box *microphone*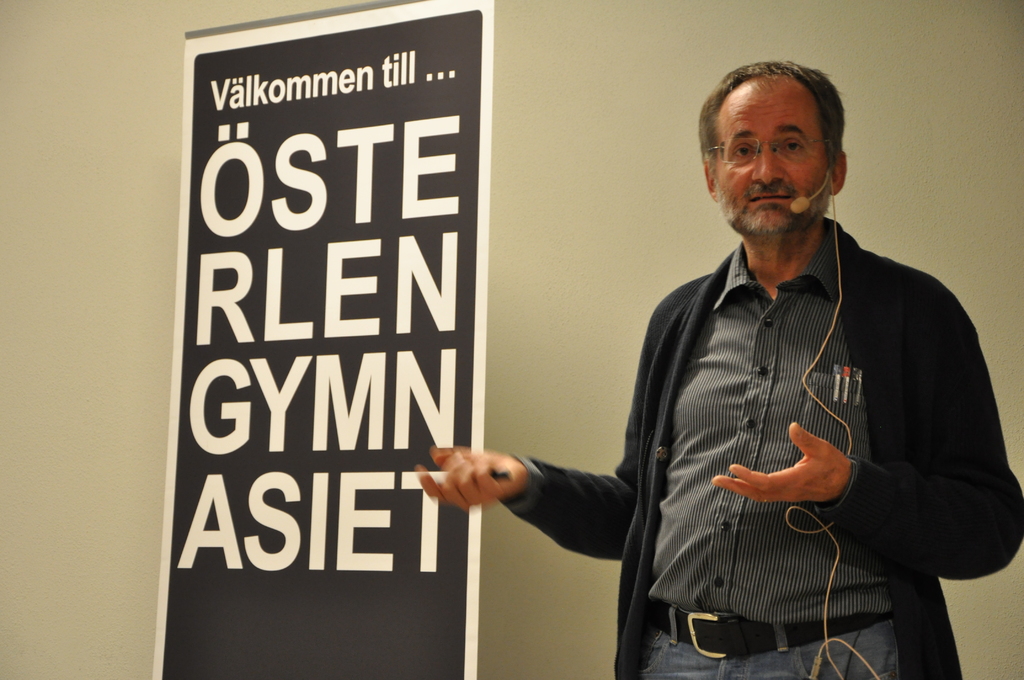
detection(789, 195, 813, 214)
